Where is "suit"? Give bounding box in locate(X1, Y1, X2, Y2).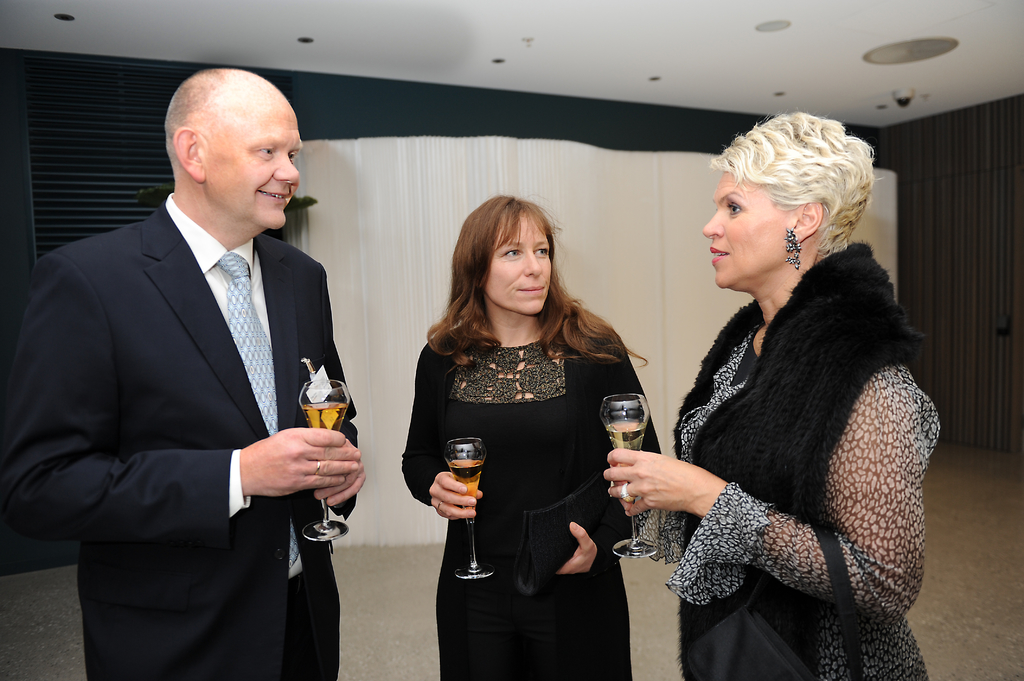
locate(10, 189, 364, 680).
